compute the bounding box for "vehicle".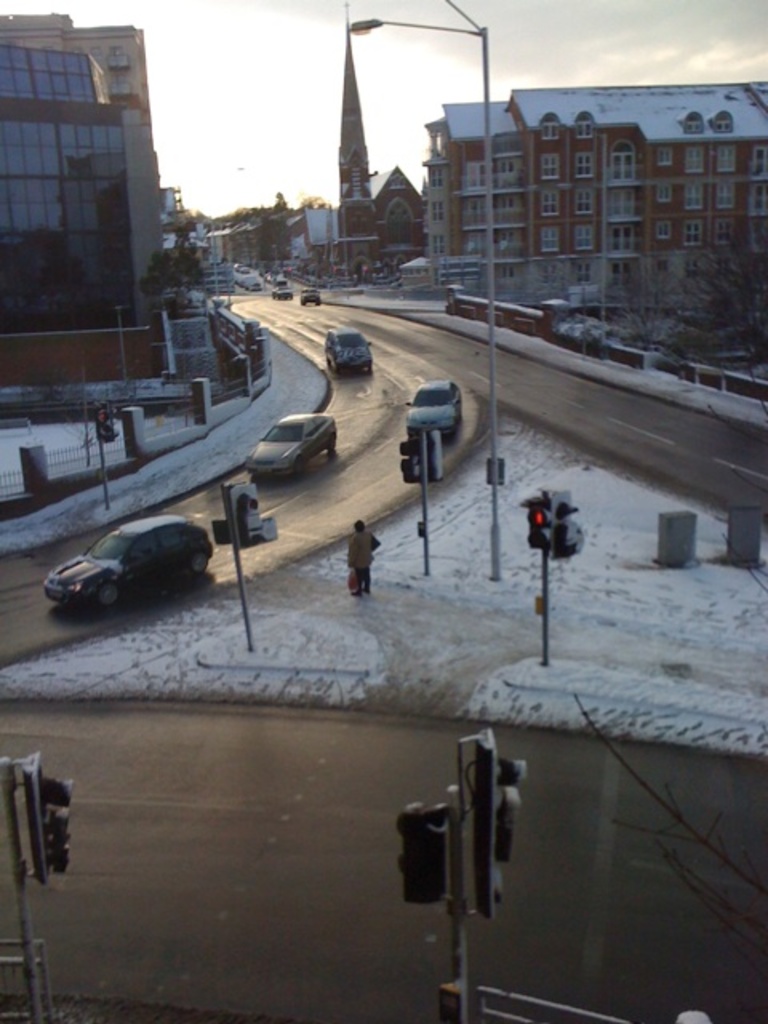
x1=242 y1=408 x2=338 y2=475.
